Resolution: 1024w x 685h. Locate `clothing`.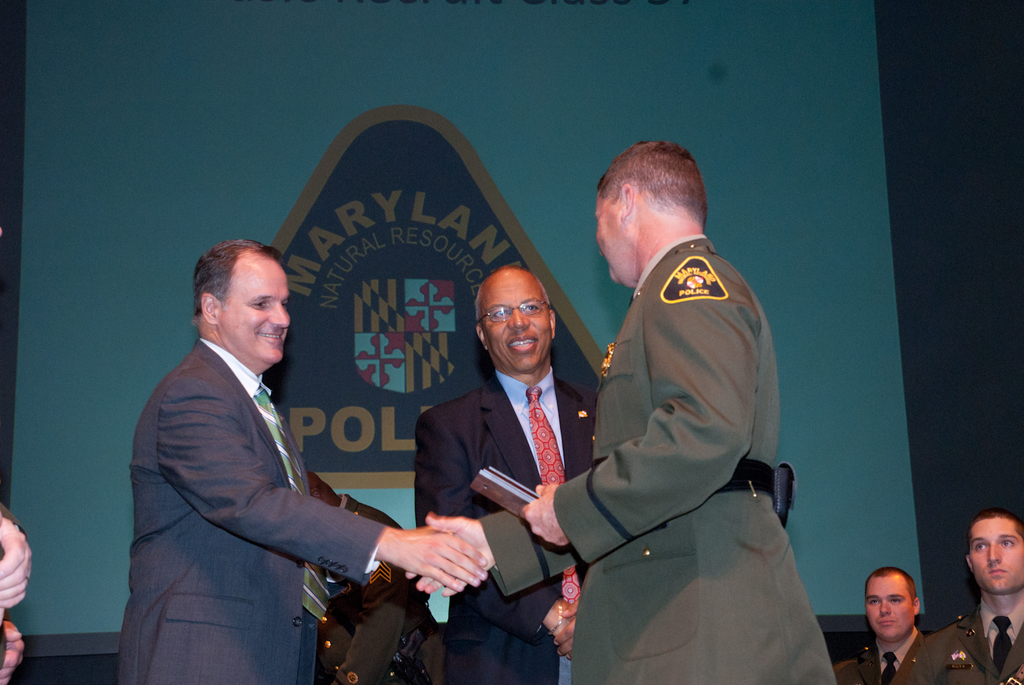
102, 330, 379, 684.
